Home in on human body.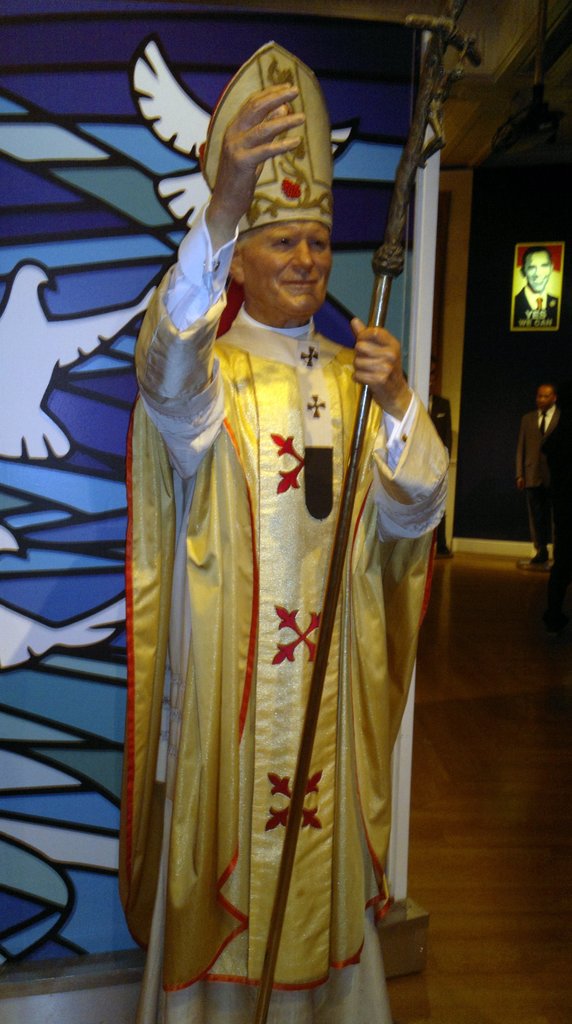
Homed in at box(512, 381, 571, 570).
